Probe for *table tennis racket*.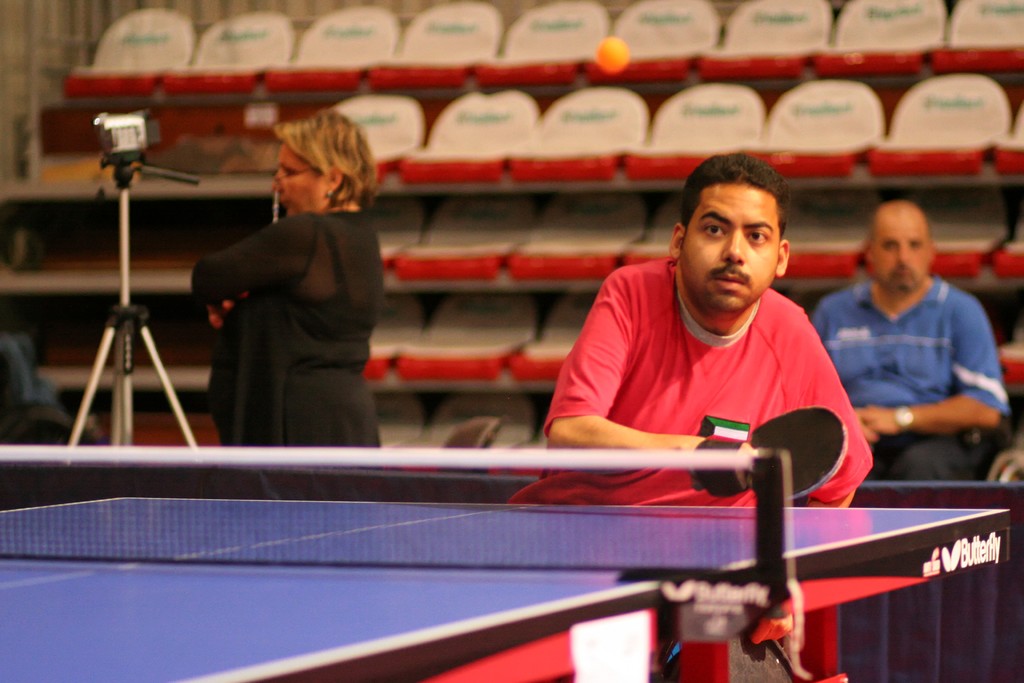
Probe result: 687 406 845 504.
